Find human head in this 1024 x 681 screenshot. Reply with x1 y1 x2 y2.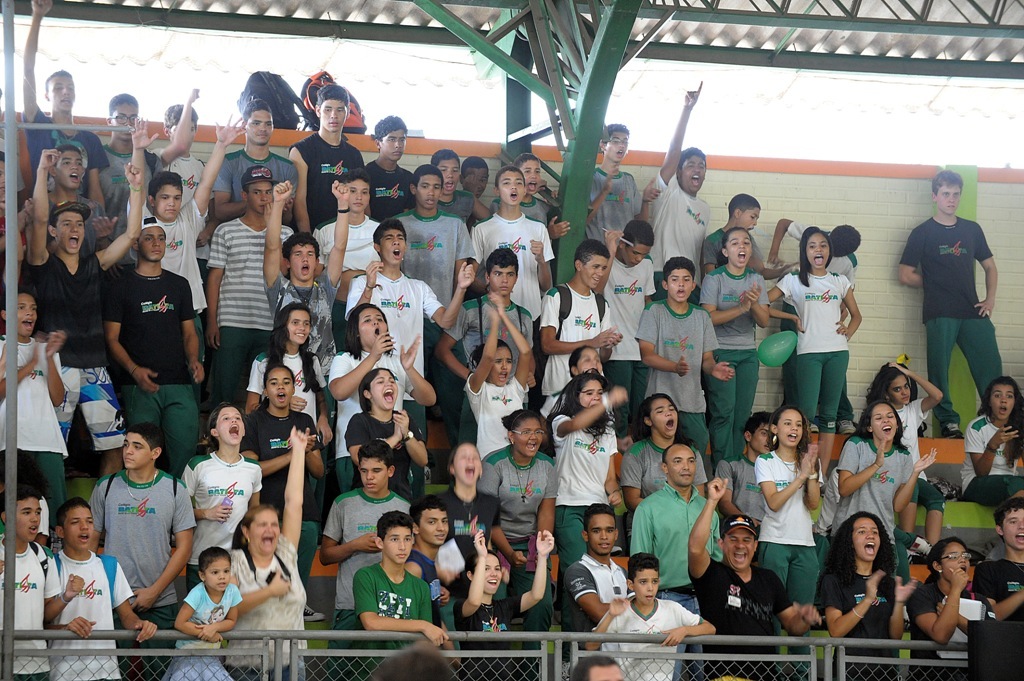
568 341 604 372.
